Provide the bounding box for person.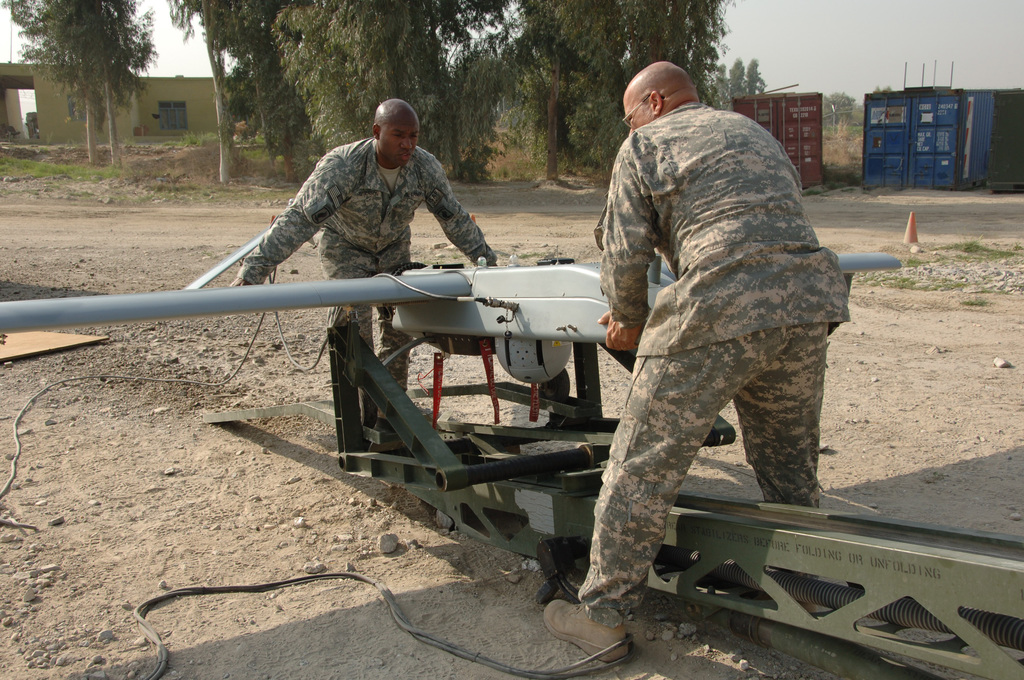
<bbox>231, 100, 500, 449</bbox>.
